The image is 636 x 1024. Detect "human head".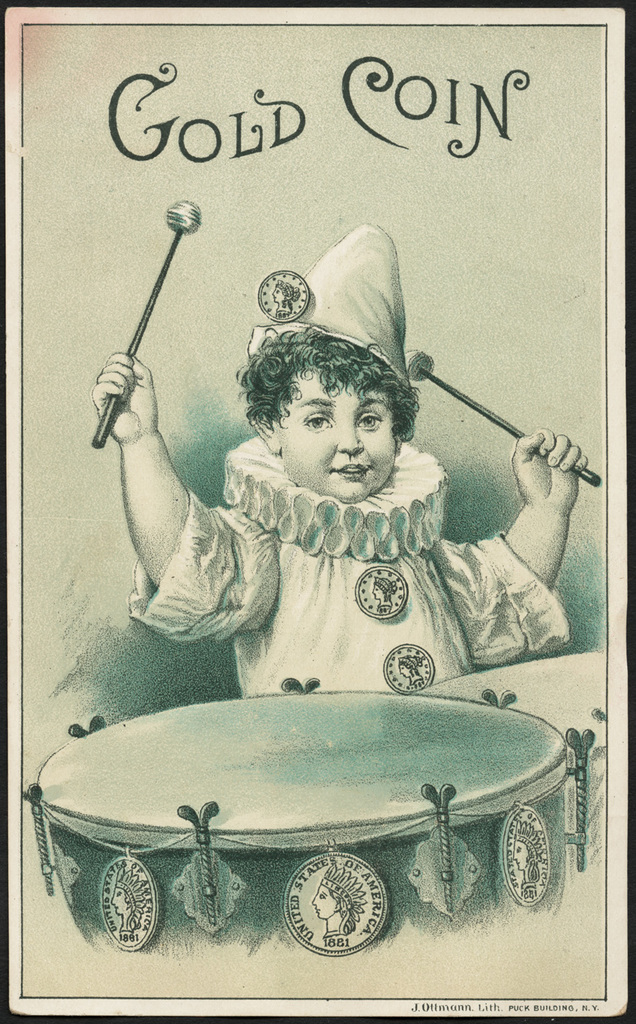
Detection: {"left": 233, "top": 290, "right": 427, "bottom": 497}.
